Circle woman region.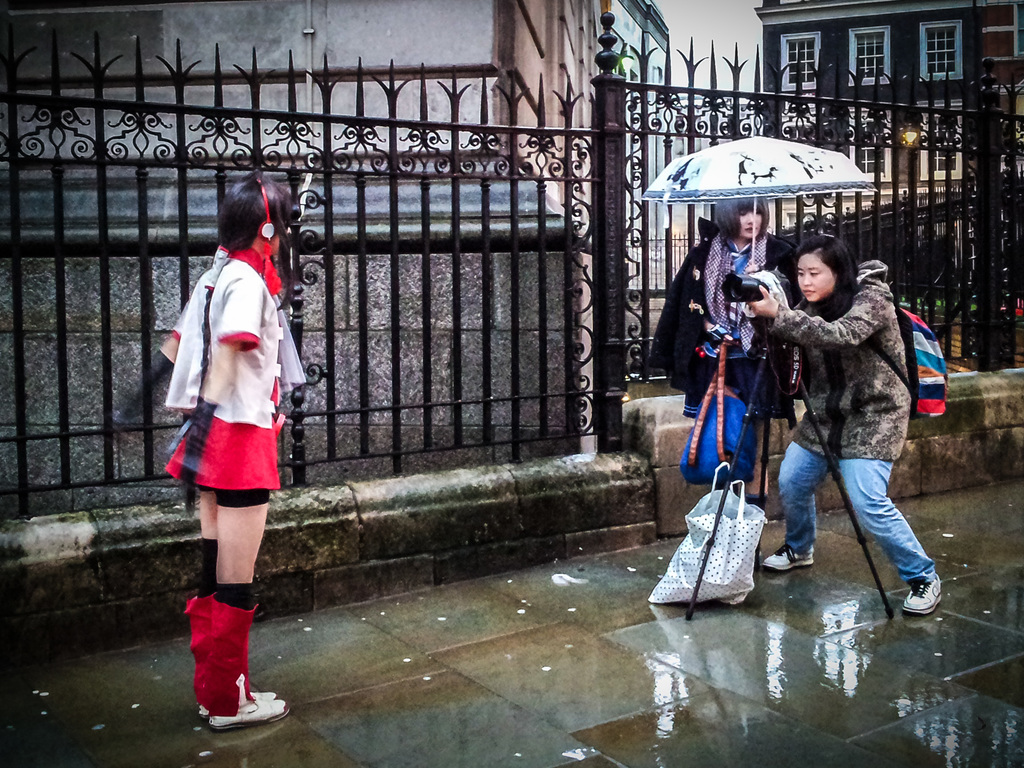
Region: x1=746 y1=232 x2=949 y2=624.
